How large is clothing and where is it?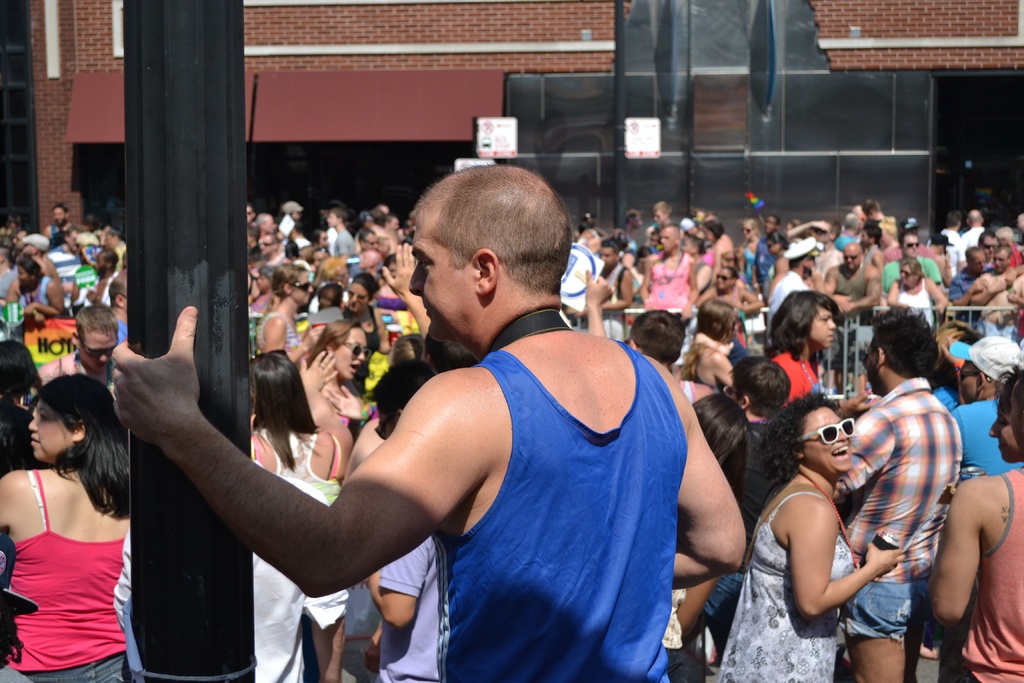
Bounding box: bbox(774, 267, 813, 335).
